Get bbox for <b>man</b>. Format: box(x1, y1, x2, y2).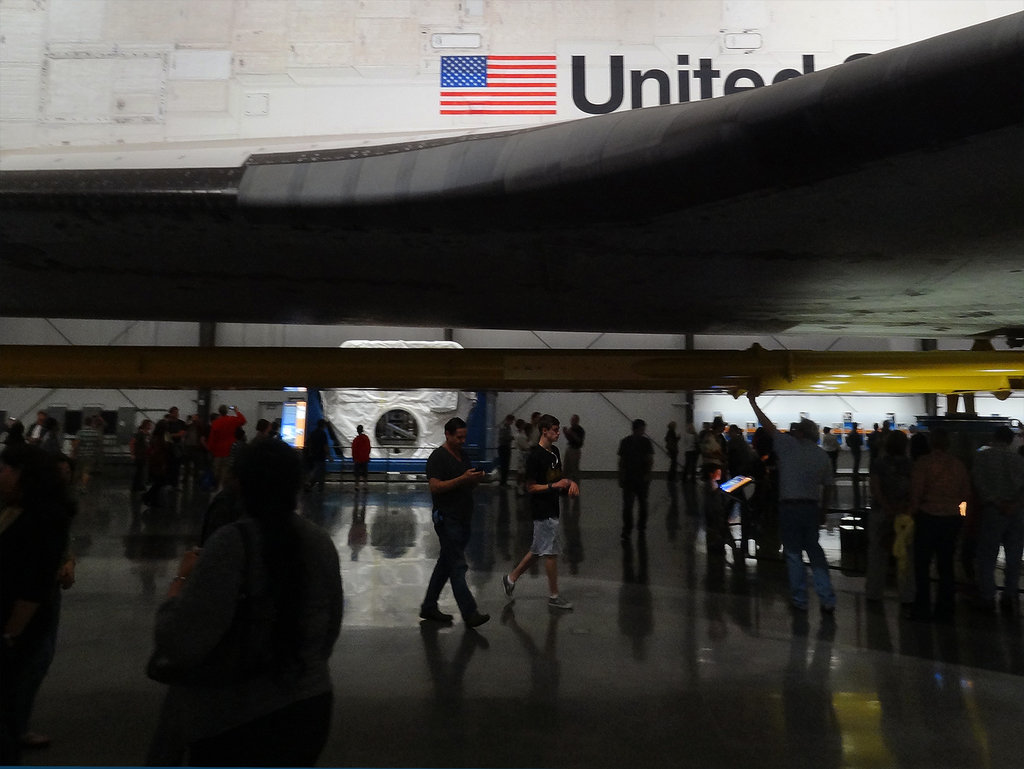
box(500, 415, 581, 610).
